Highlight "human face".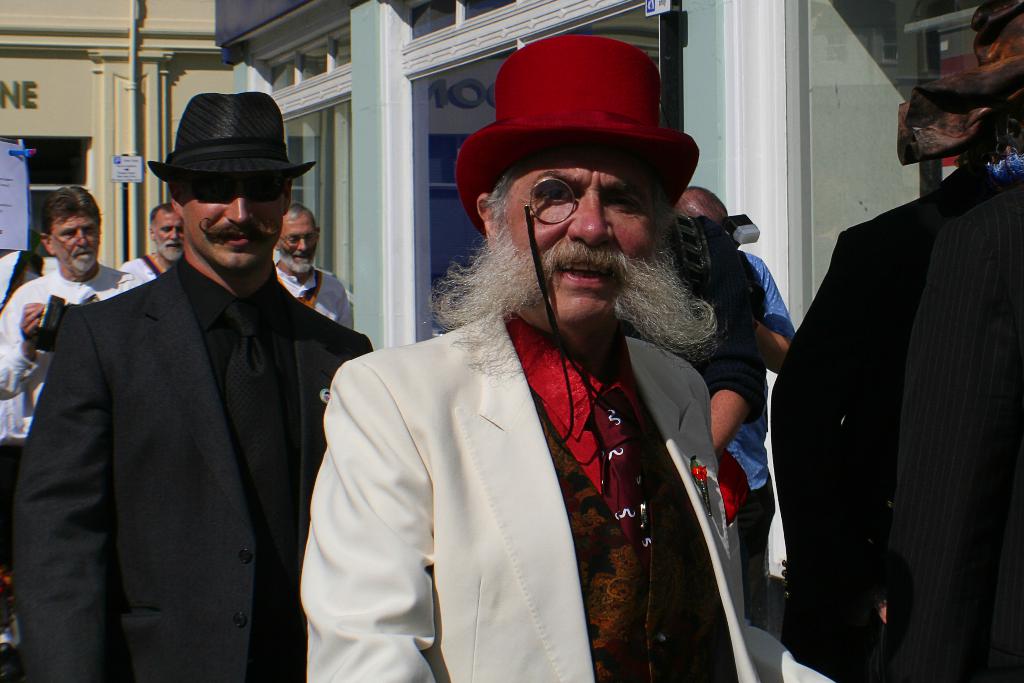
Highlighted region: detection(50, 211, 100, 273).
